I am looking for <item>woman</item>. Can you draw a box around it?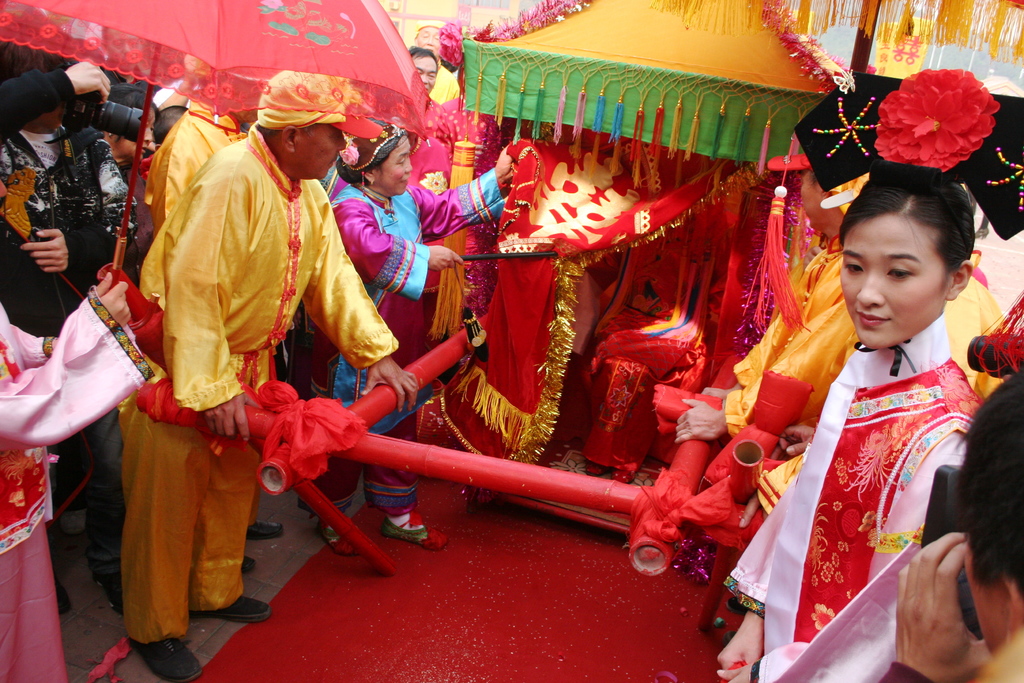
Sure, the bounding box is BBox(275, 117, 517, 566).
